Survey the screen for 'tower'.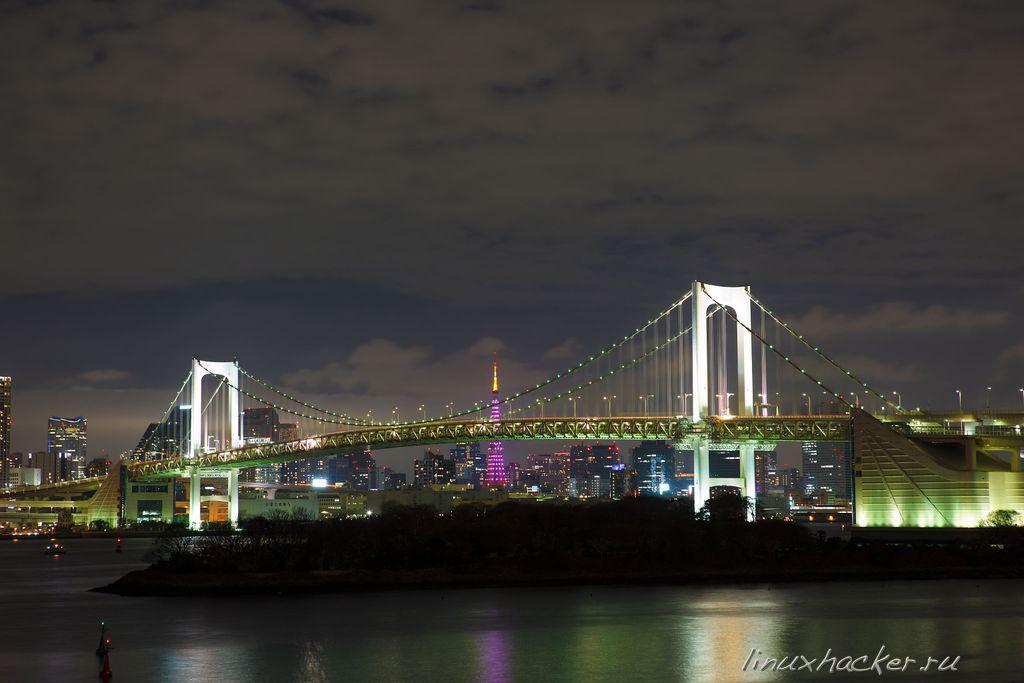
Survey found: <region>51, 412, 77, 483</region>.
